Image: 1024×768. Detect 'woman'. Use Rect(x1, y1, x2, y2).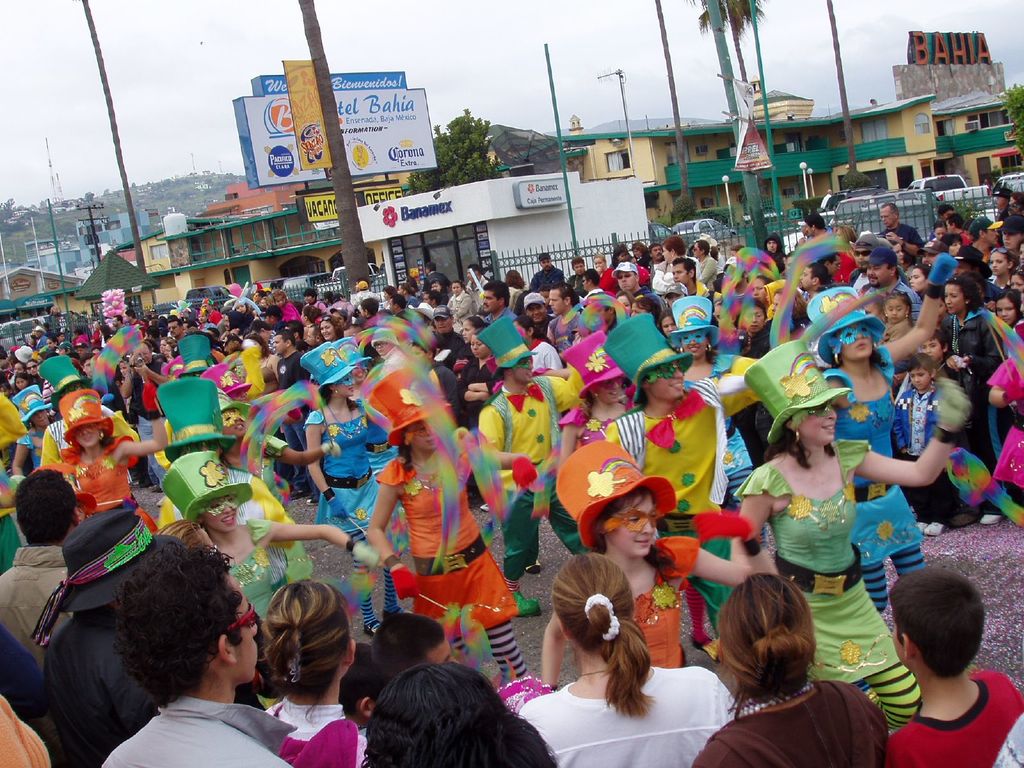
Rect(668, 292, 760, 497).
